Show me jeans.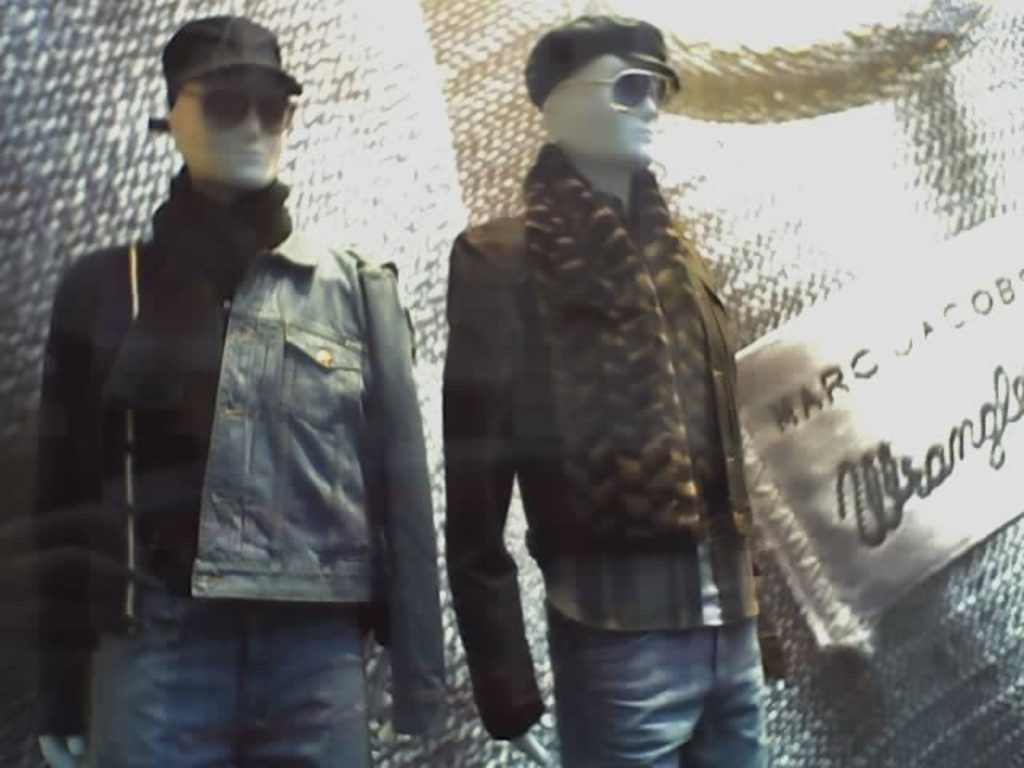
jeans is here: [91,611,368,766].
